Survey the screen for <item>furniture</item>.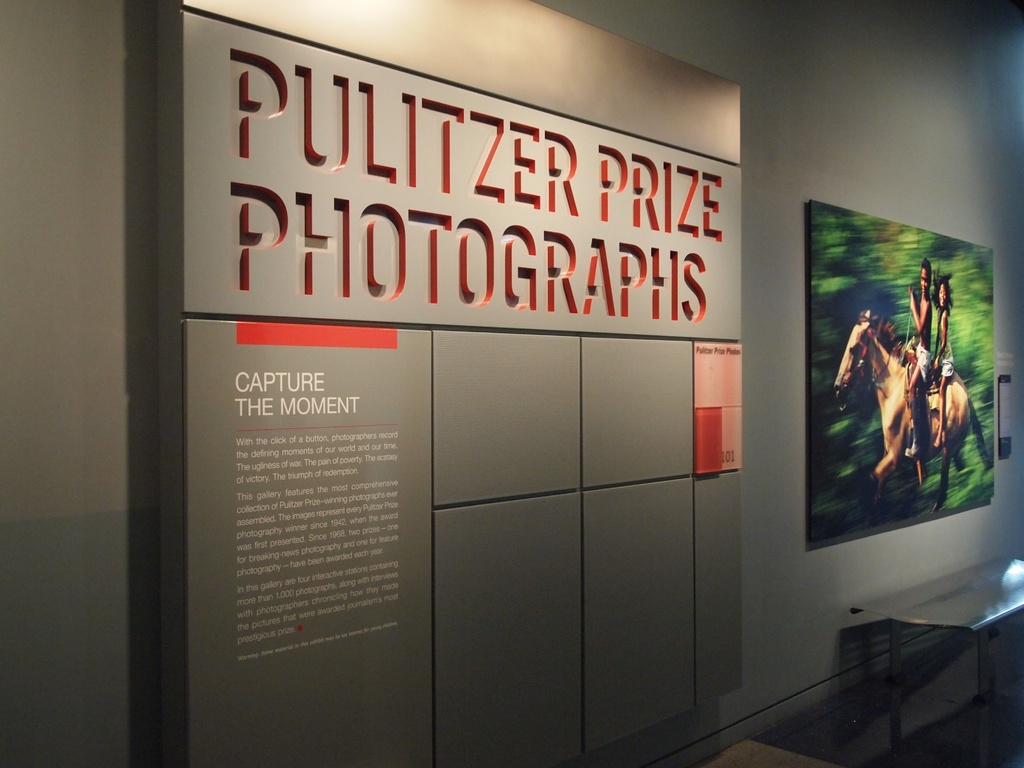
Survey found: <region>847, 547, 1023, 767</region>.
